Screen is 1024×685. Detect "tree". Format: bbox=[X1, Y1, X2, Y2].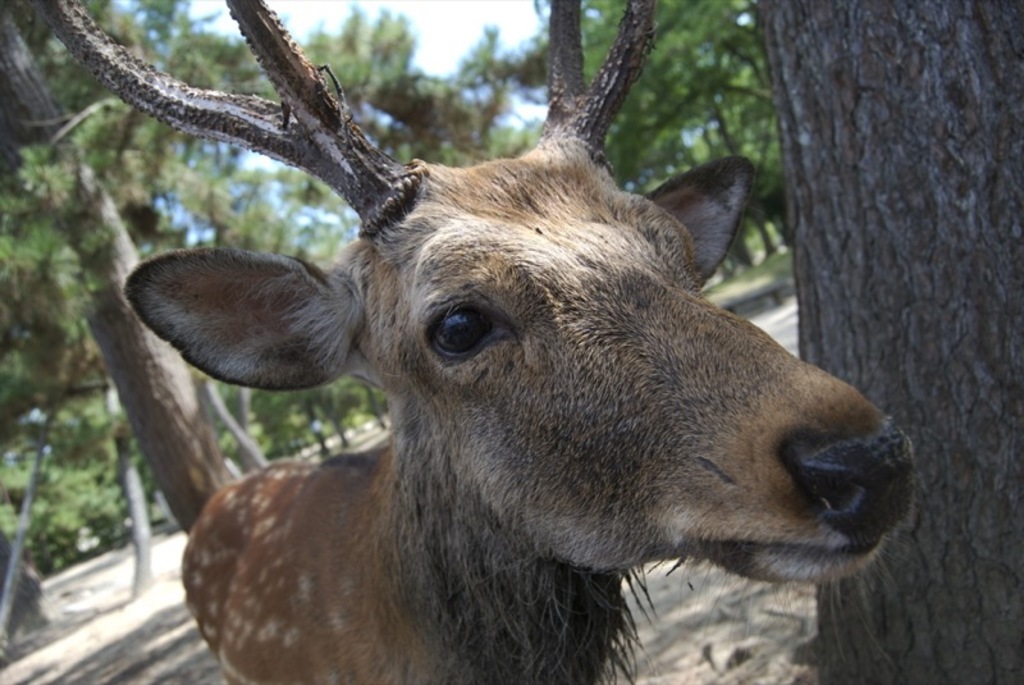
bbox=[125, 155, 380, 460].
